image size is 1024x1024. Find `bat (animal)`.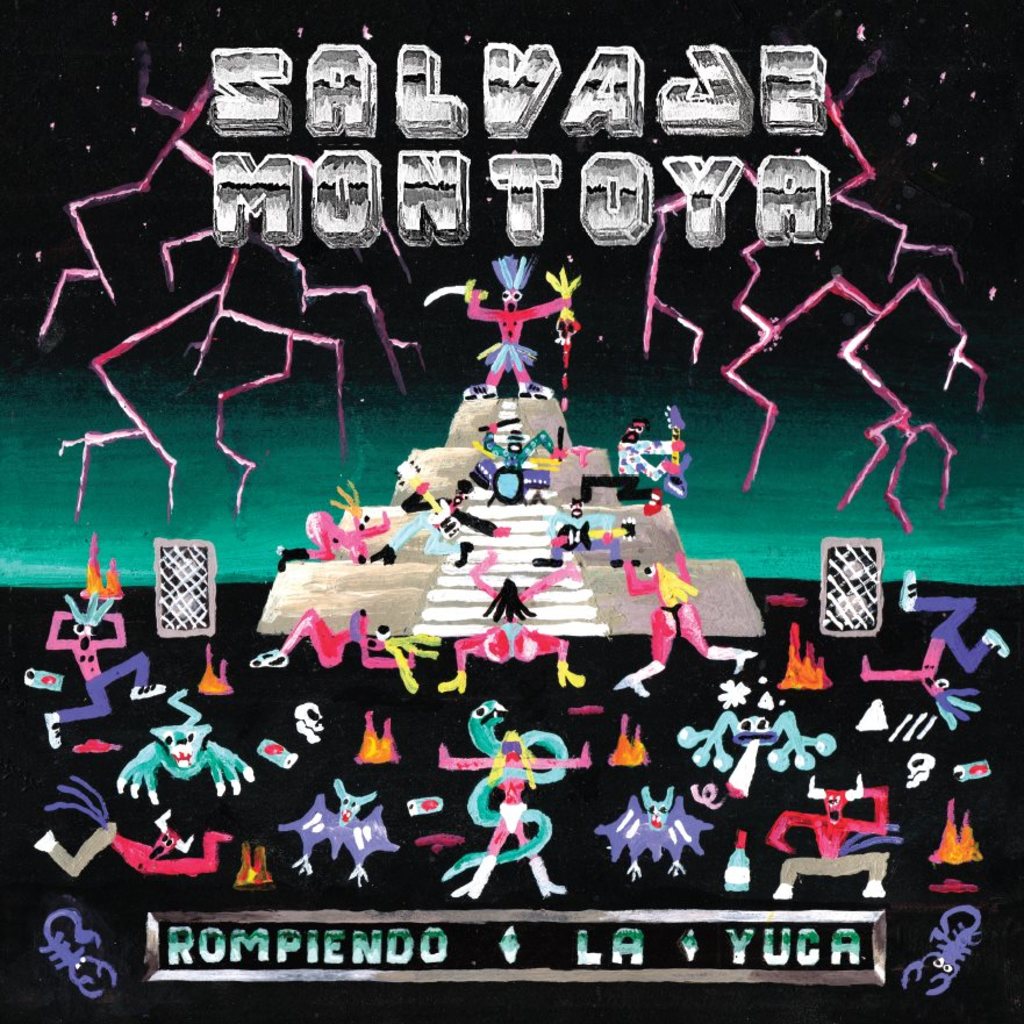
(596,788,728,880).
